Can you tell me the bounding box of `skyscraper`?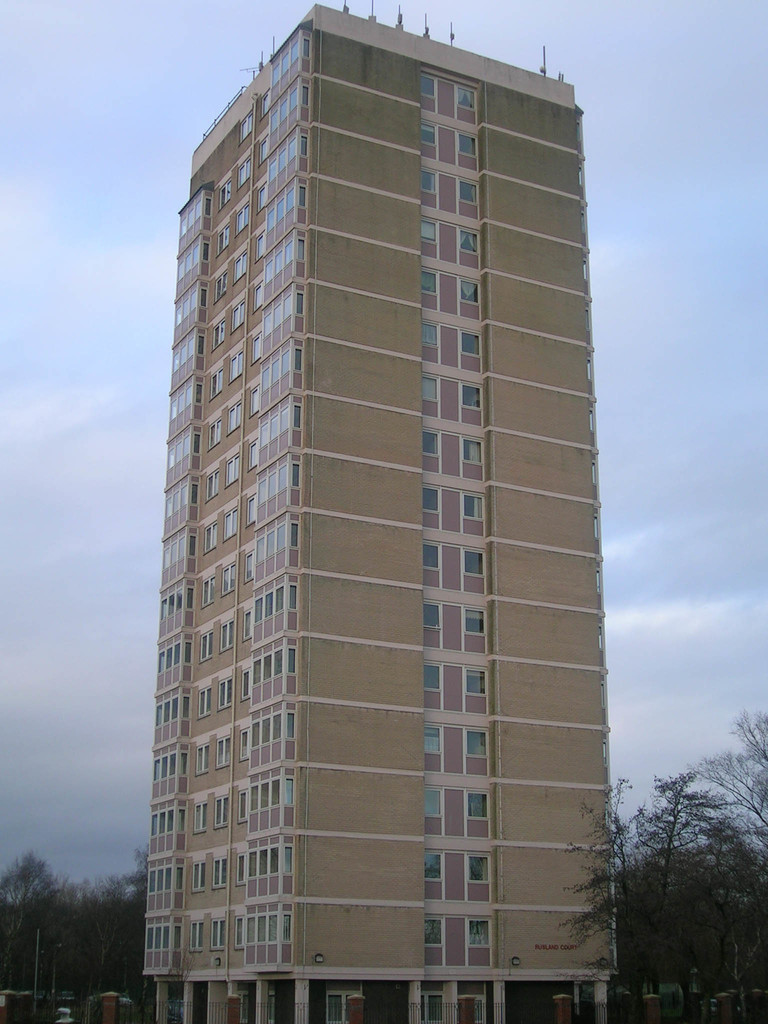
129,1,637,1023.
